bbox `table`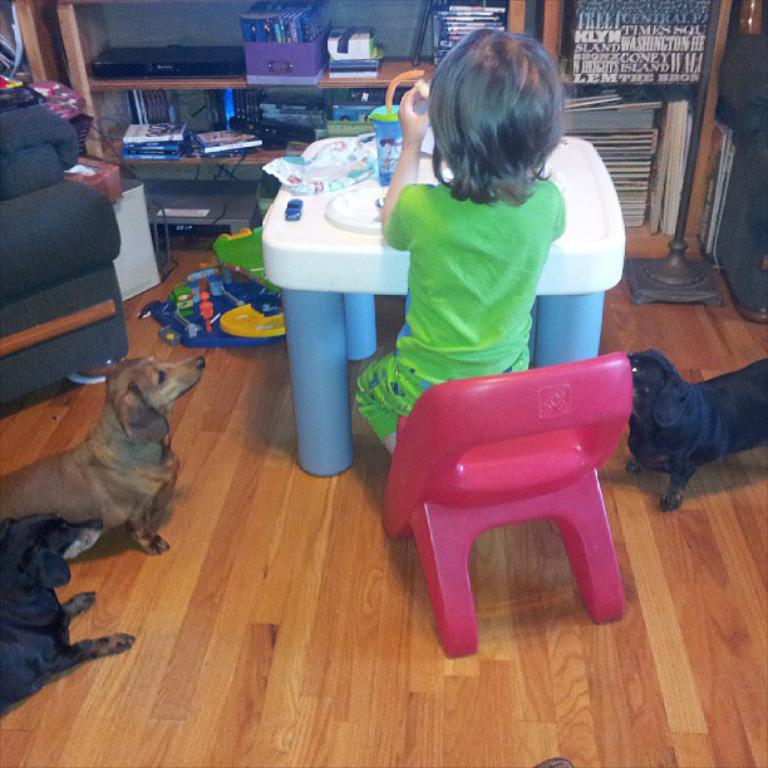
{"left": 261, "top": 133, "right": 622, "bottom": 476}
